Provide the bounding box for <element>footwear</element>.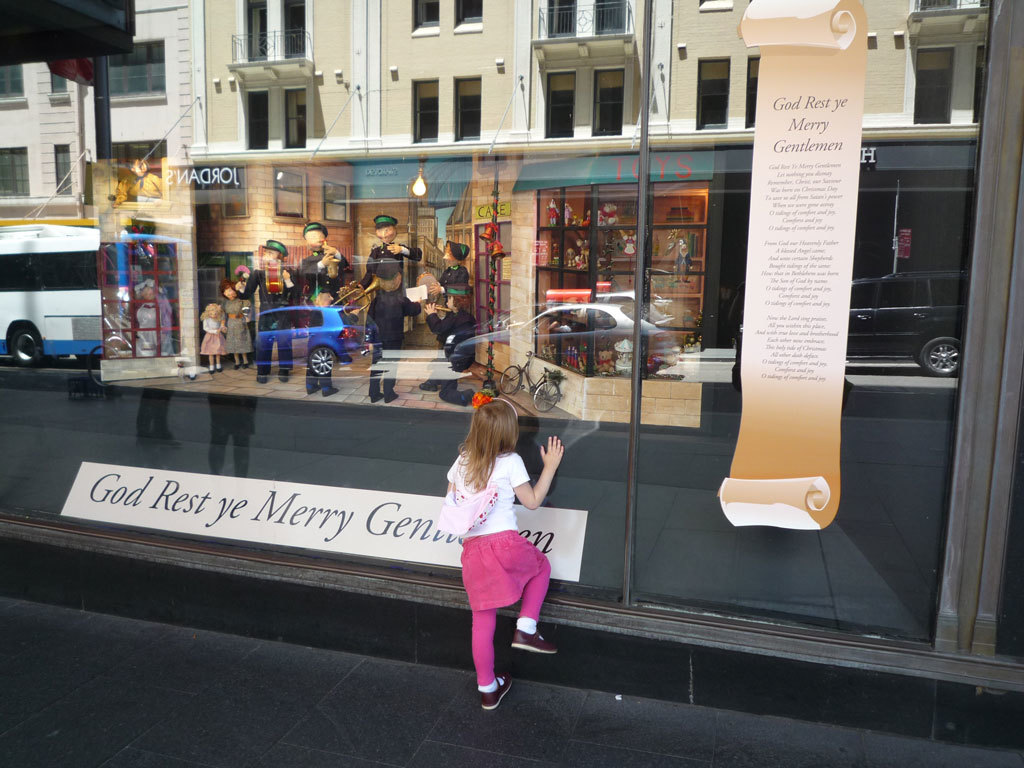
{"left": 486, "top": 674, "right": 516, "bottom": 715}.
